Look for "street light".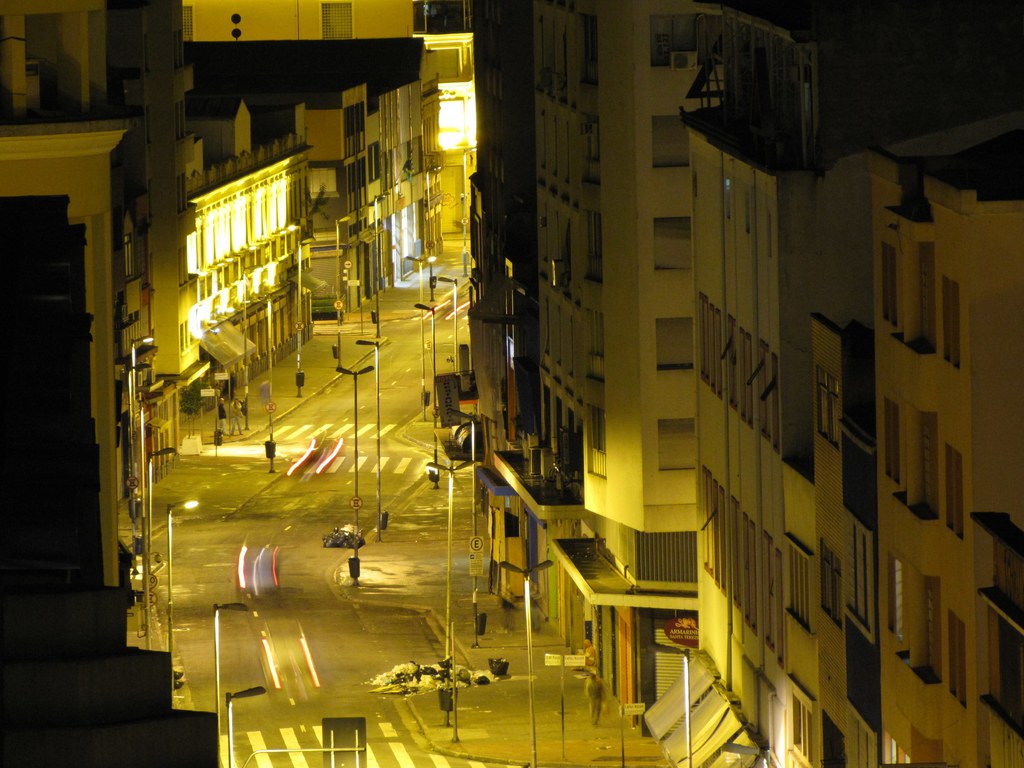
Found: 461/143/474/244.
